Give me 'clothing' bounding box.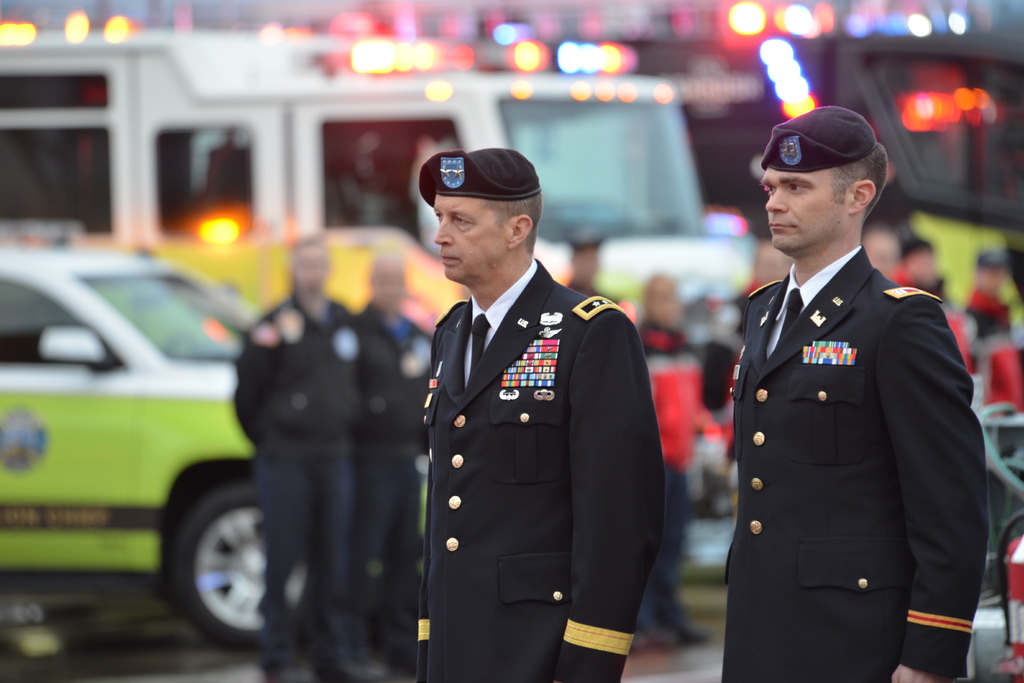
pyautogui.locateOnScreen(964, 293, 1023, 418).
